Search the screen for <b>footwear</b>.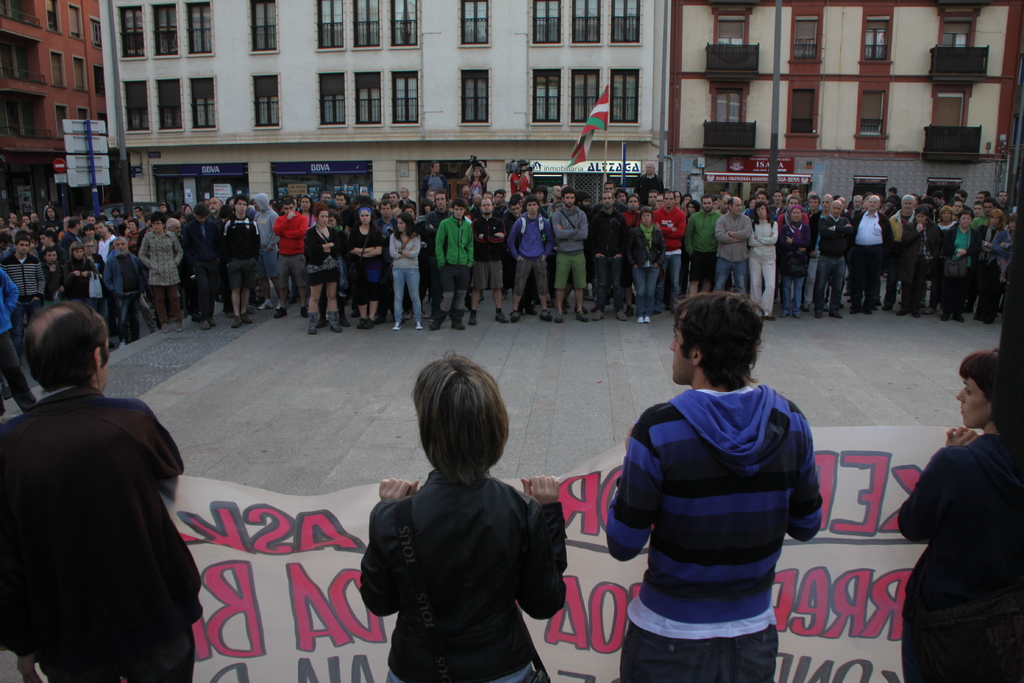
Found at [326,311,344,335].
